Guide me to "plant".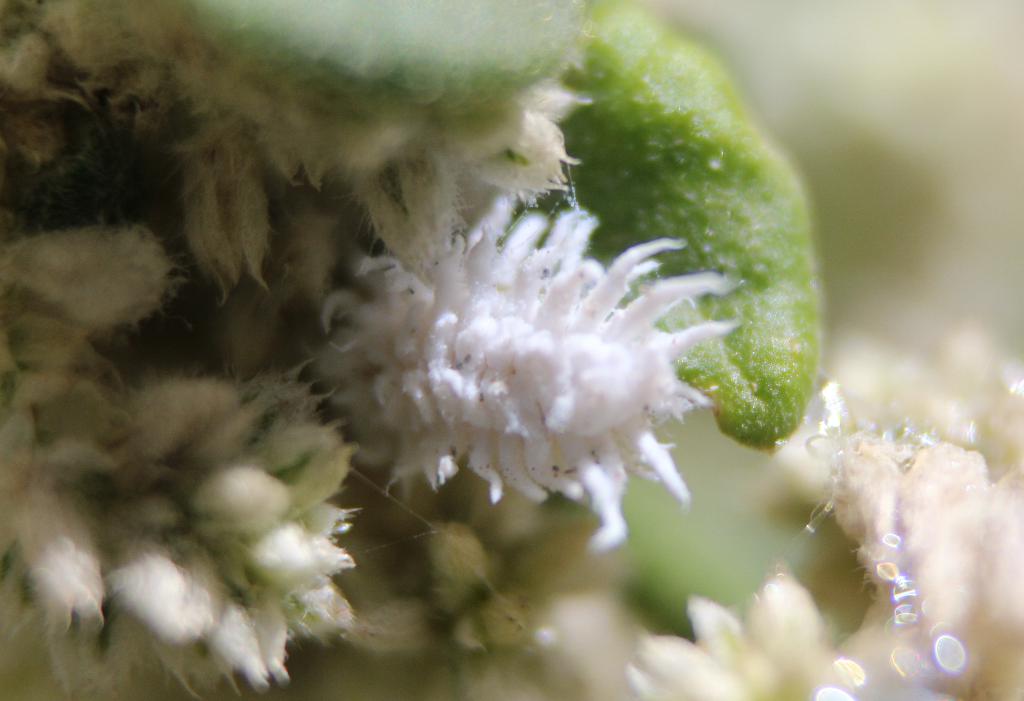
Guidance: rect(628, 326, 1023, 700).
